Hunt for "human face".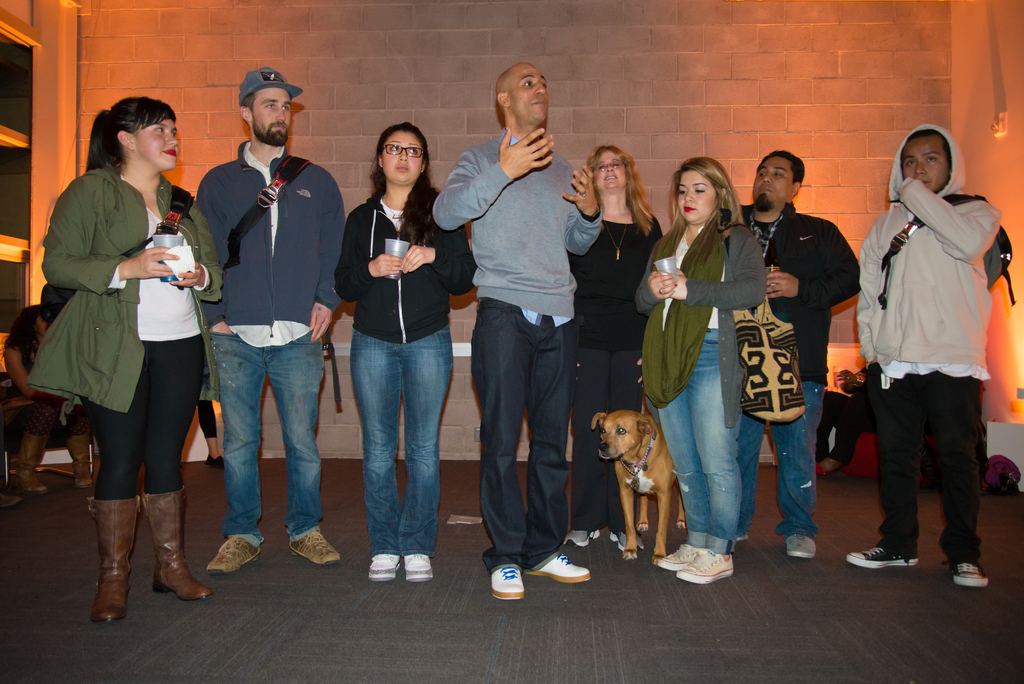
Hunted down at 897,135,950,193.
